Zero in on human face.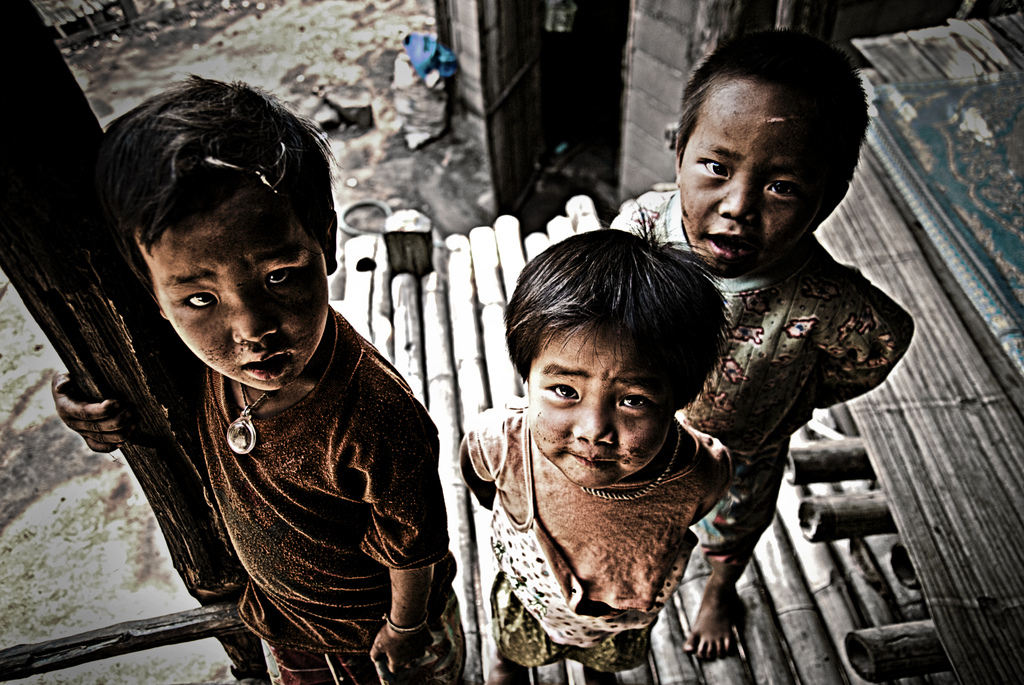
Zeroed in: region(136, 216, 325, 388).
